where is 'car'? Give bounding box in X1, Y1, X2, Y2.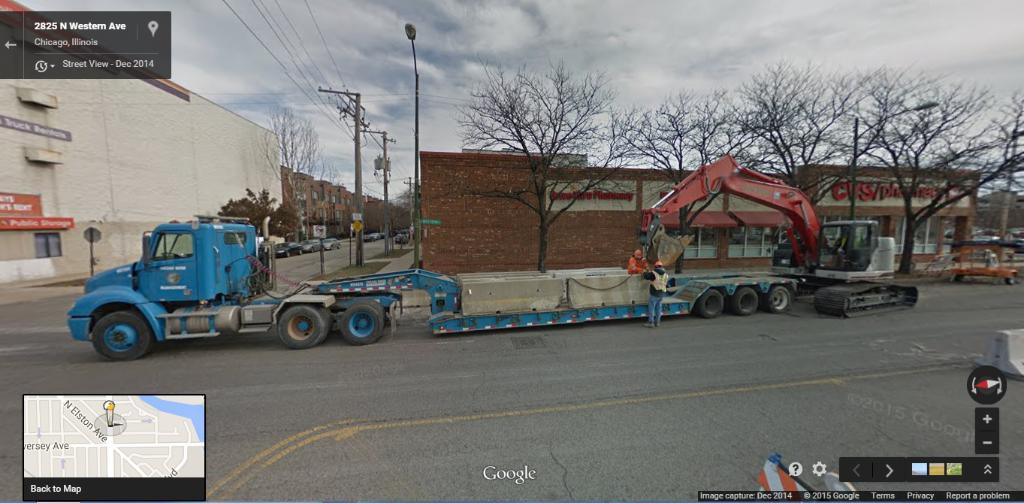
276, 240, 304, 256.
